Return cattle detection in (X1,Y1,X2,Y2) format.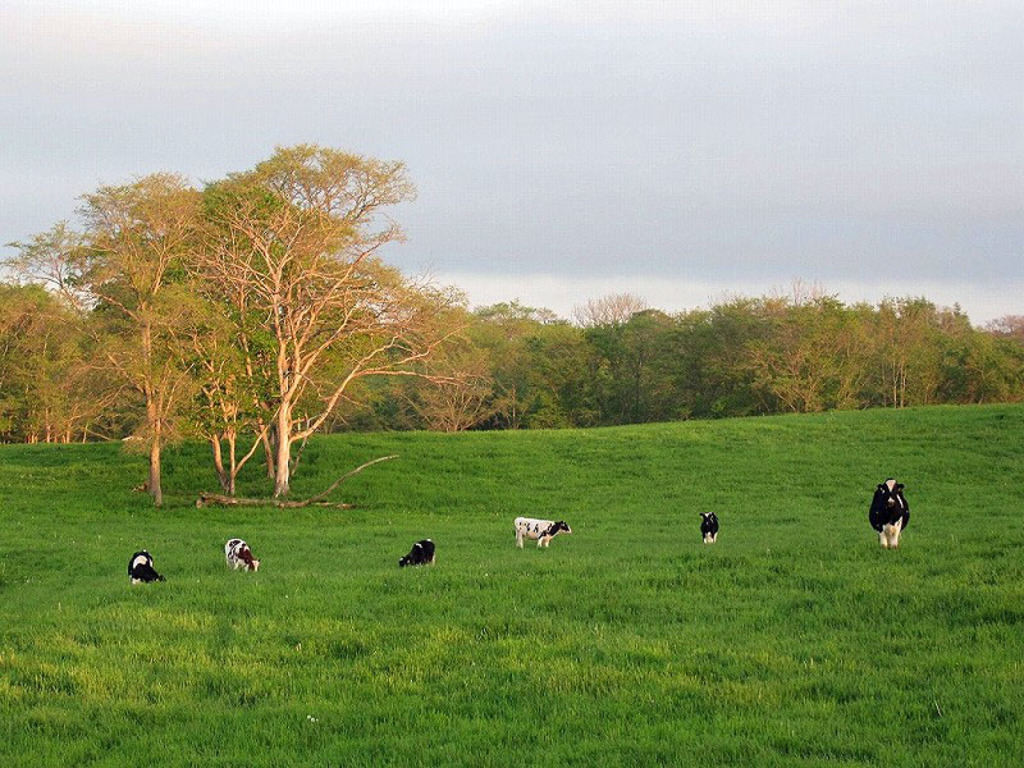
(869,480,909,550).
